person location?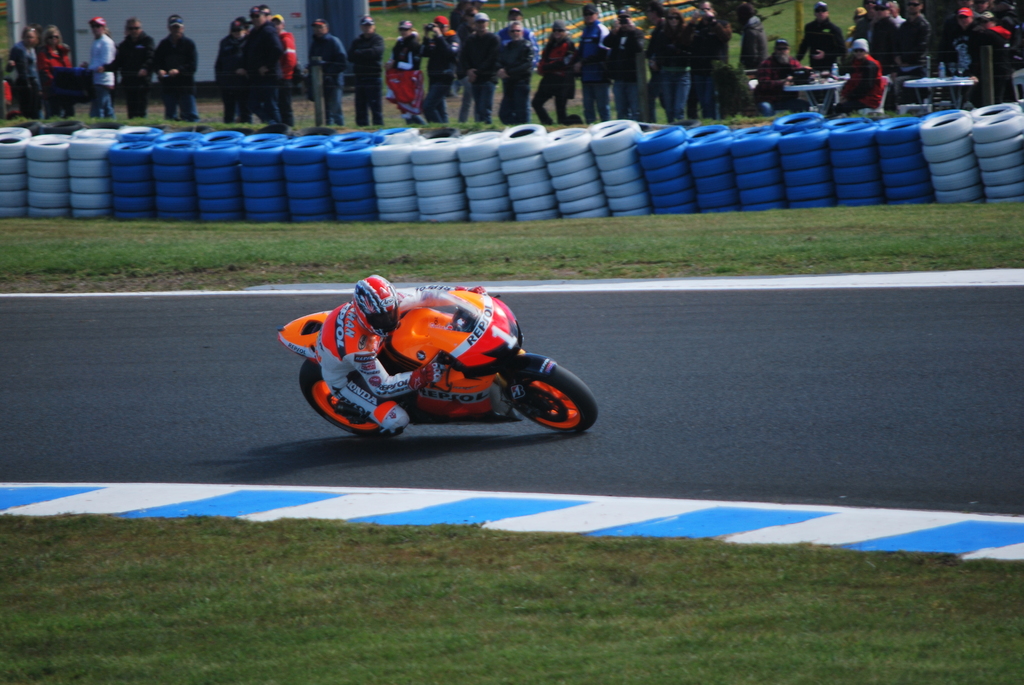
(left=349, top=16, right=388, bottom=123)
